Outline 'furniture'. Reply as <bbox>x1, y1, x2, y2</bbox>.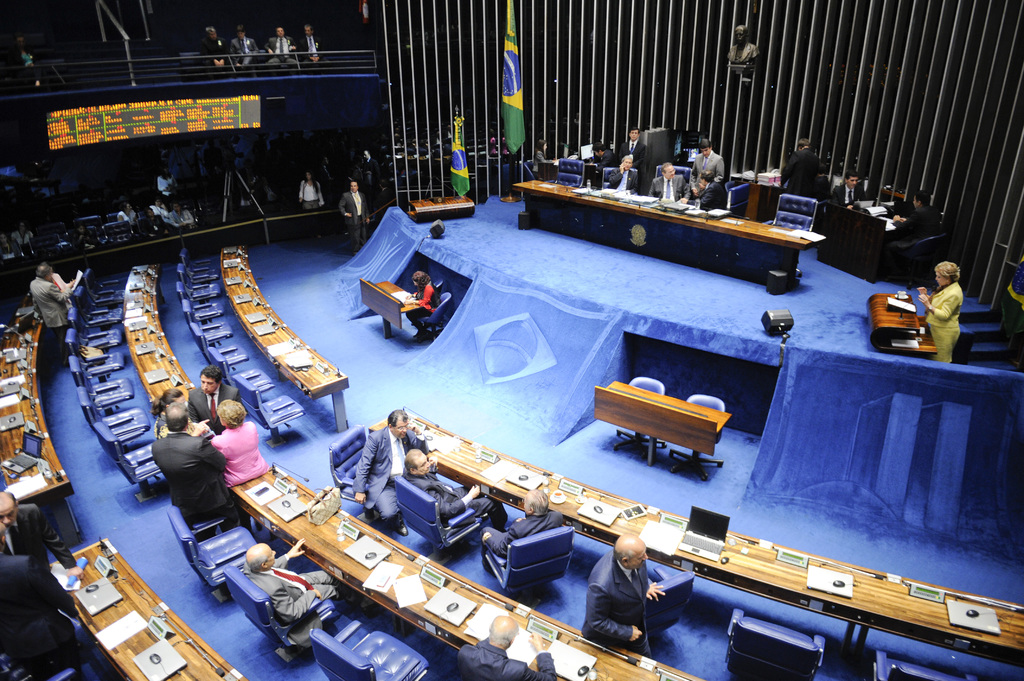
<bbox>640, 565, 698, 643</bbox>.
